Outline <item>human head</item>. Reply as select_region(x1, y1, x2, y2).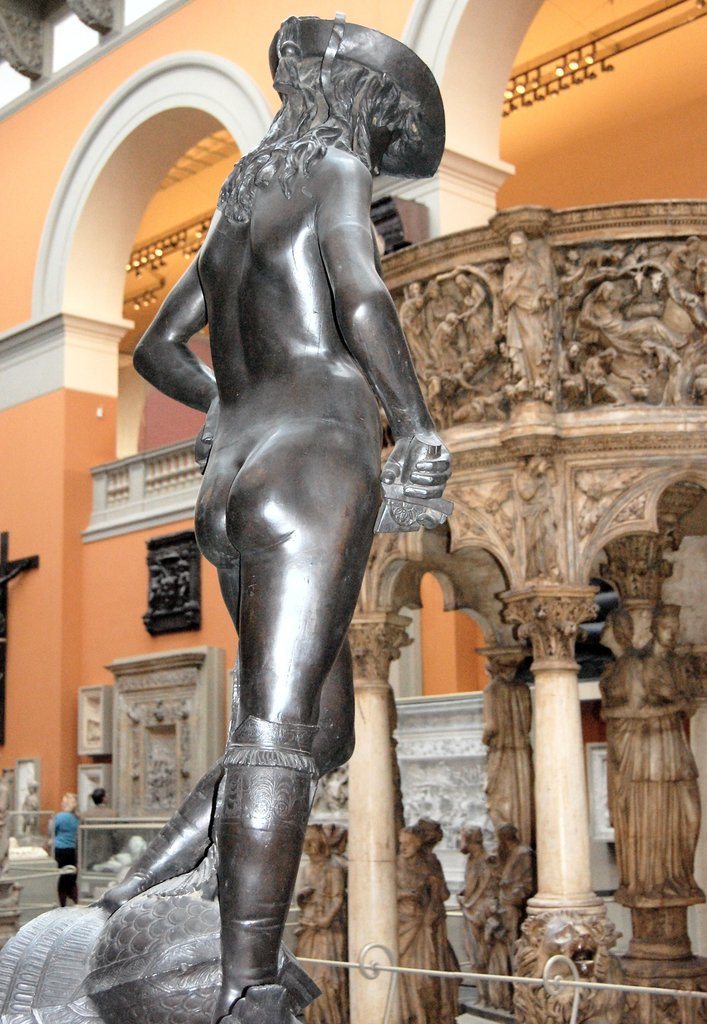
select_region(413, 817, 441, 850).
